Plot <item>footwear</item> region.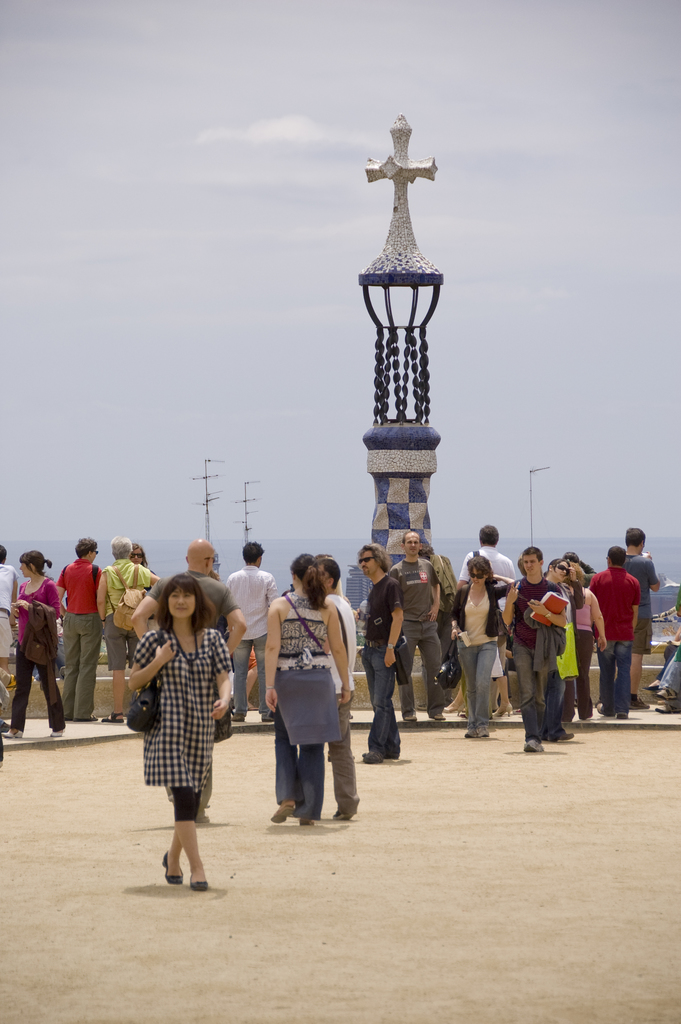
Plotted at [x1=657, y1=693, x2=674, y2=697].
